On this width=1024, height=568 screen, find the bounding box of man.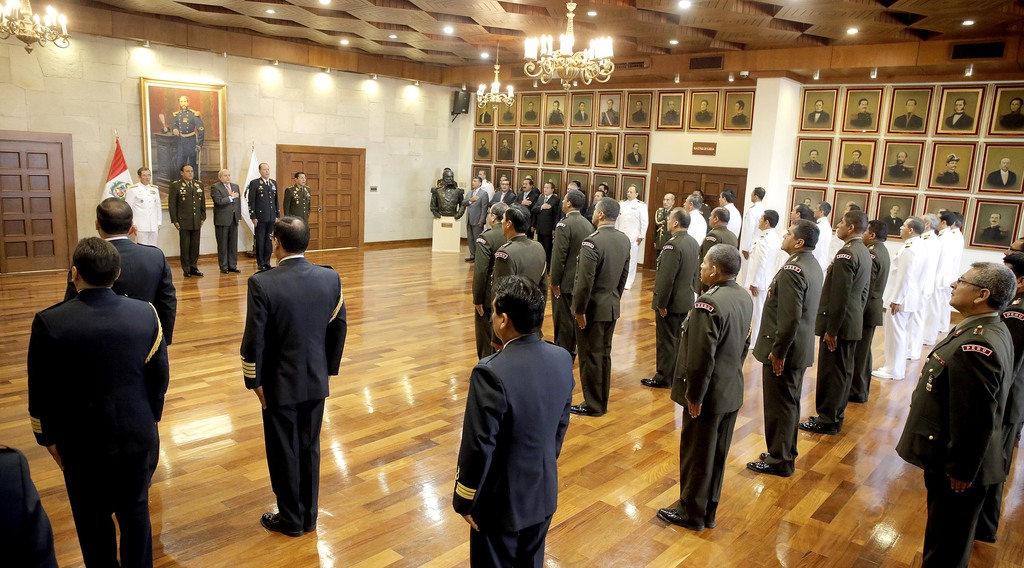
Bounding box: Rect(431, 168, 464, 219).
